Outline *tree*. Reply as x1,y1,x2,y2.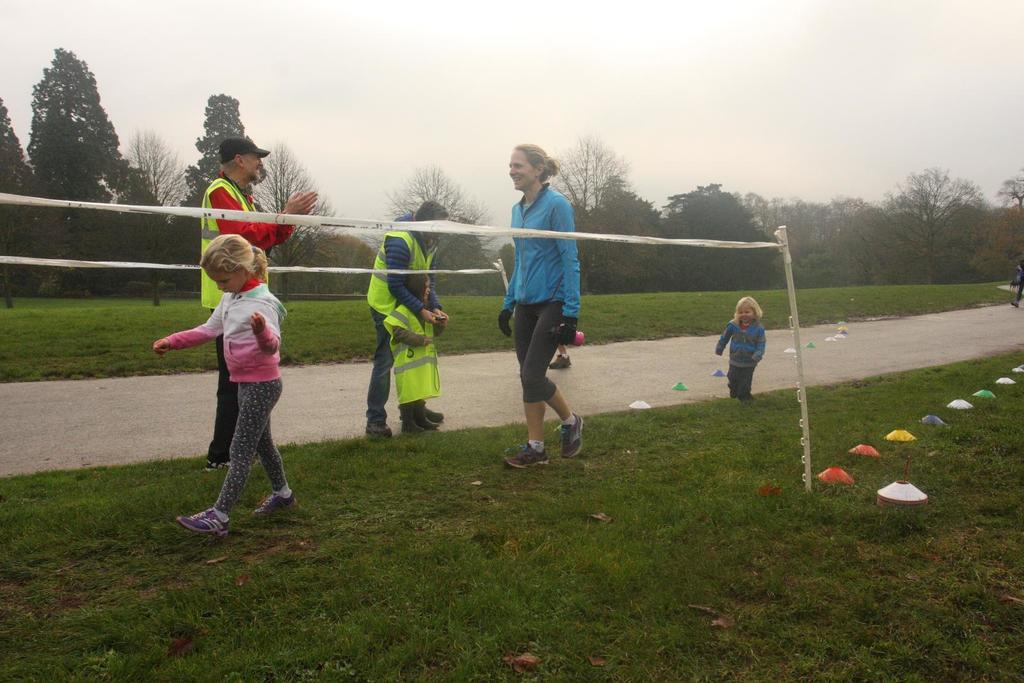
273,232,378,299.
